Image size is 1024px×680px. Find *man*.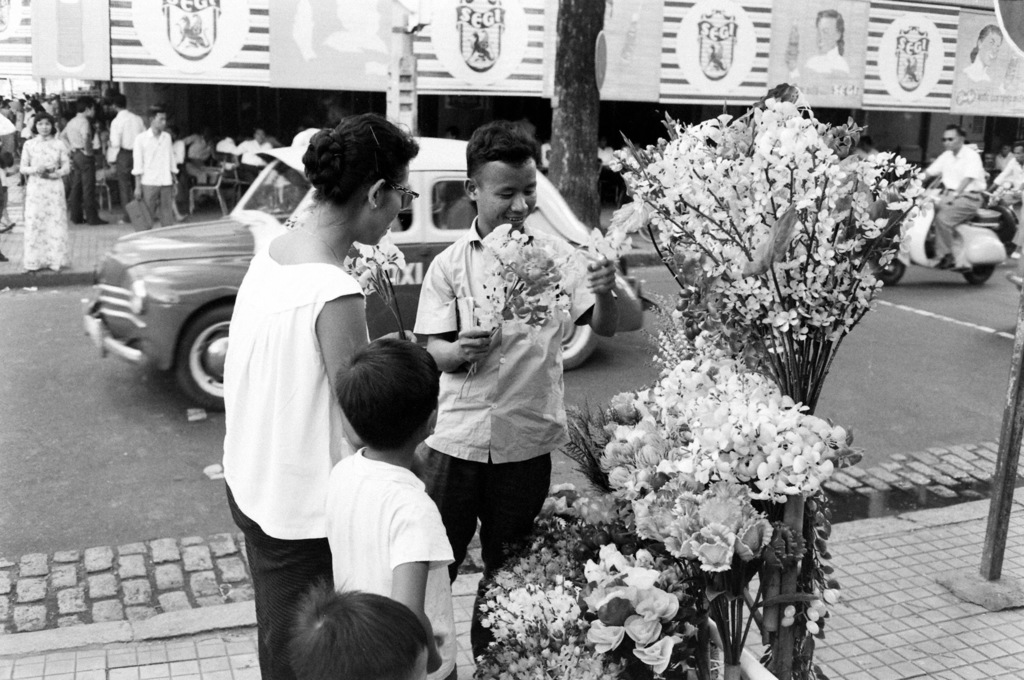
[x1=996, y1=143, x2=1023, y2=257].
